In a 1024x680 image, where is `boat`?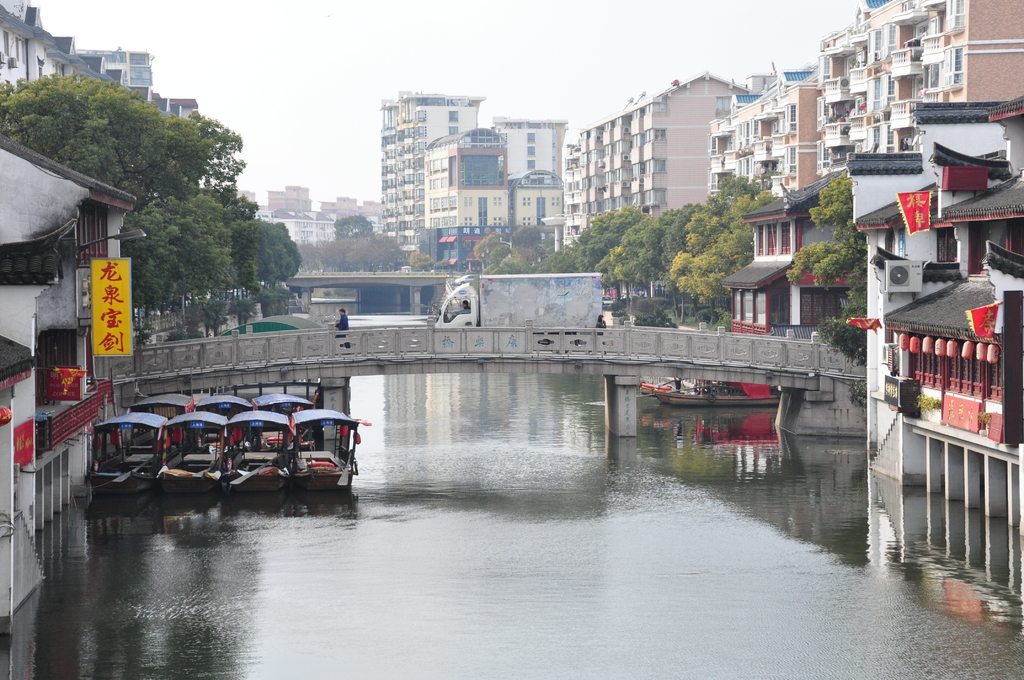
{"left": 189, "top": 395, "right": 250, "bottom": 432}.
